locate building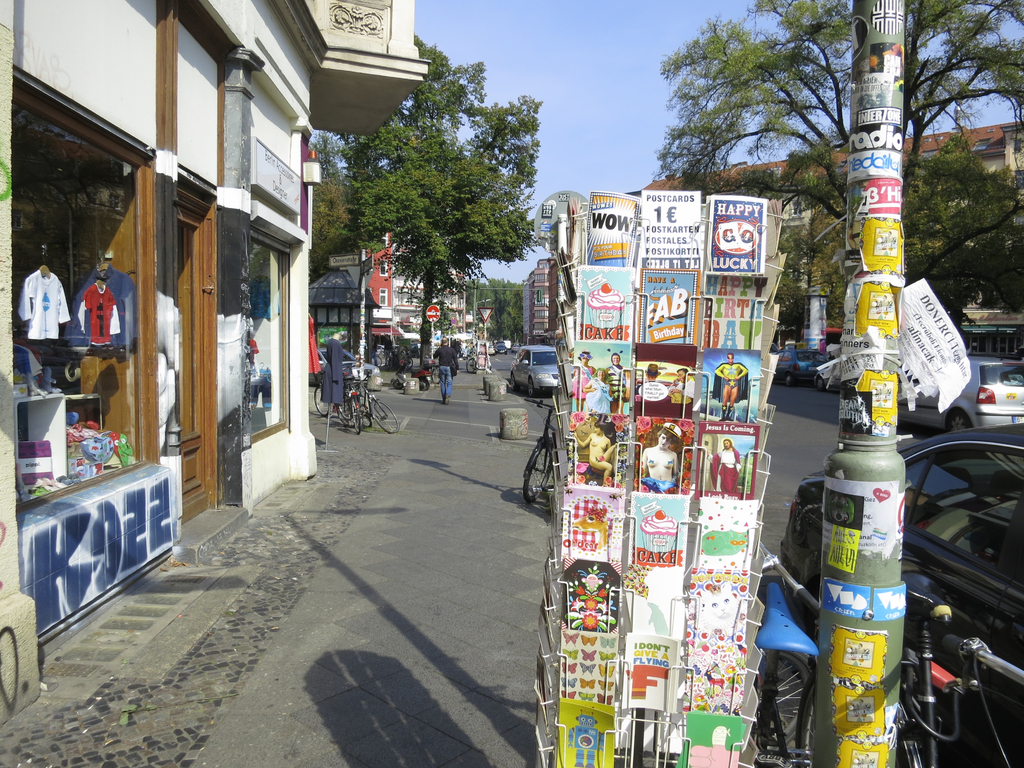
pyautogui.locateOnScreen(0, 0, 437, 732)
